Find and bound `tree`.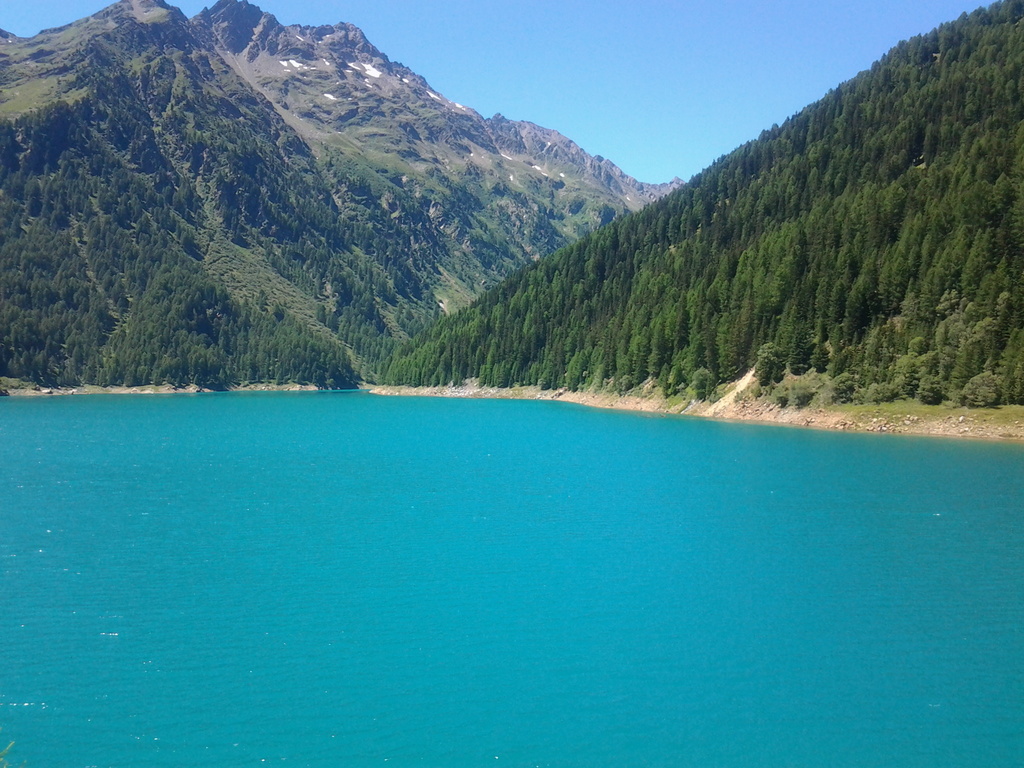
Bound: 719/307/748/388.
